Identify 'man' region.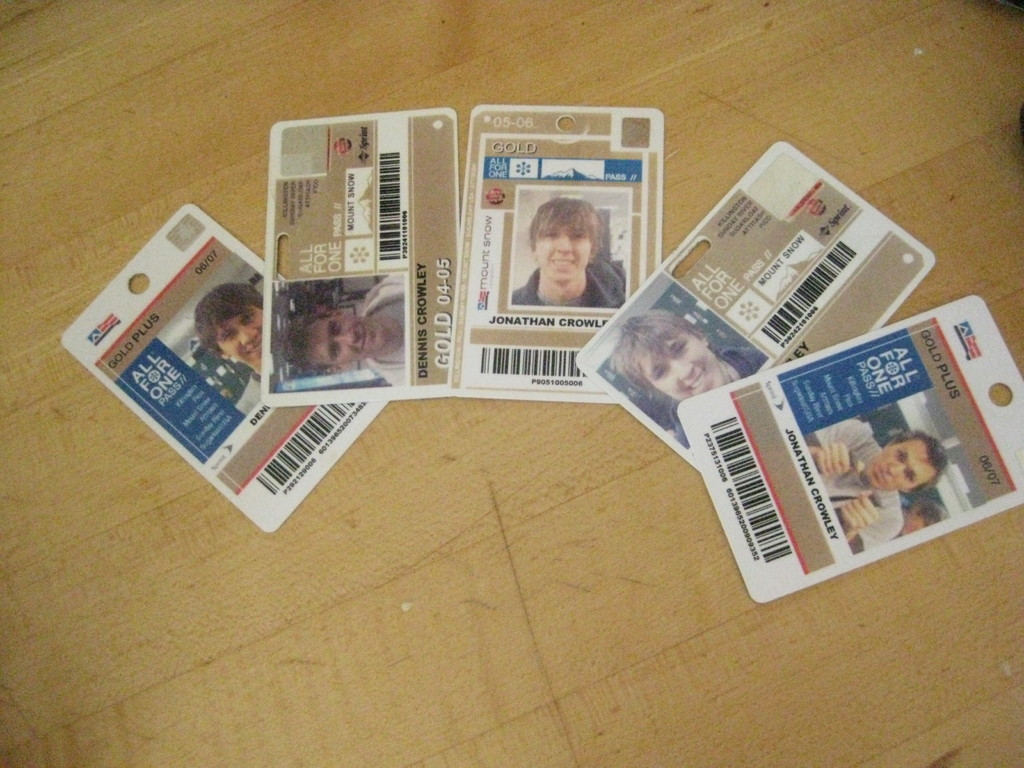
Region: (806,419,947,554).
